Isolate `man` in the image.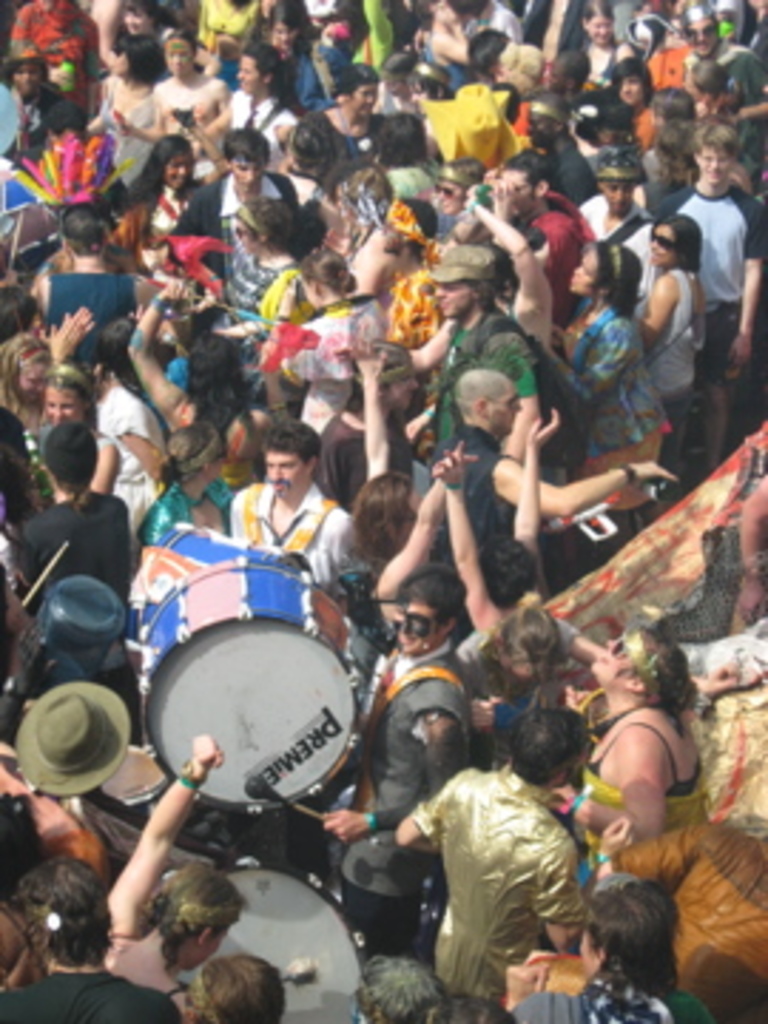
Isolated region: 407/734/603/990.
